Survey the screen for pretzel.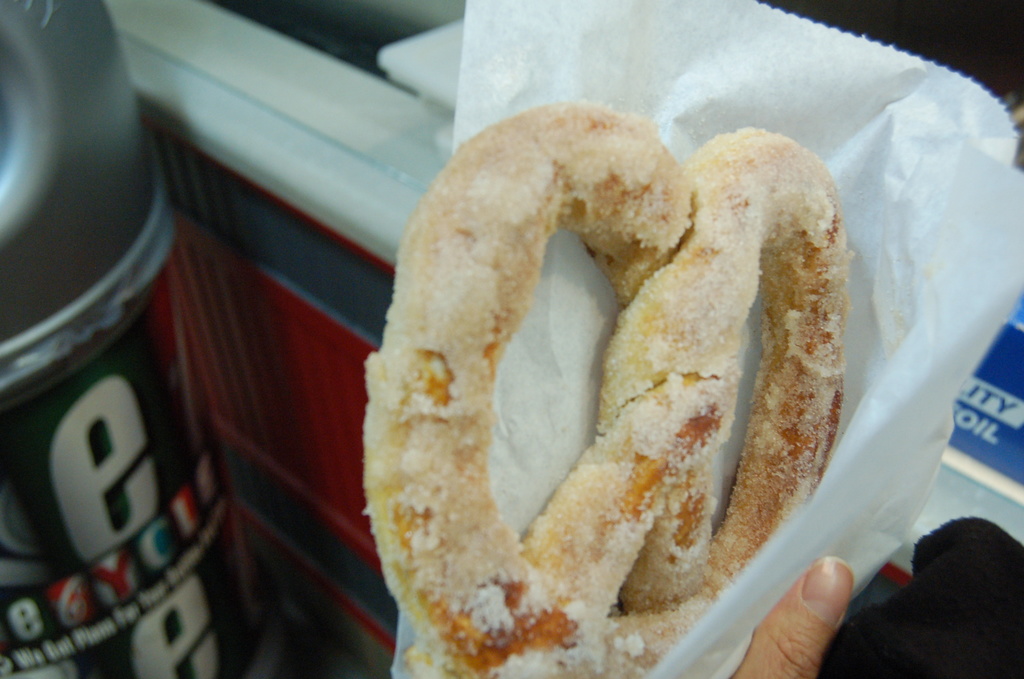
Survey found: BBox(365, 98, 848, 678).
